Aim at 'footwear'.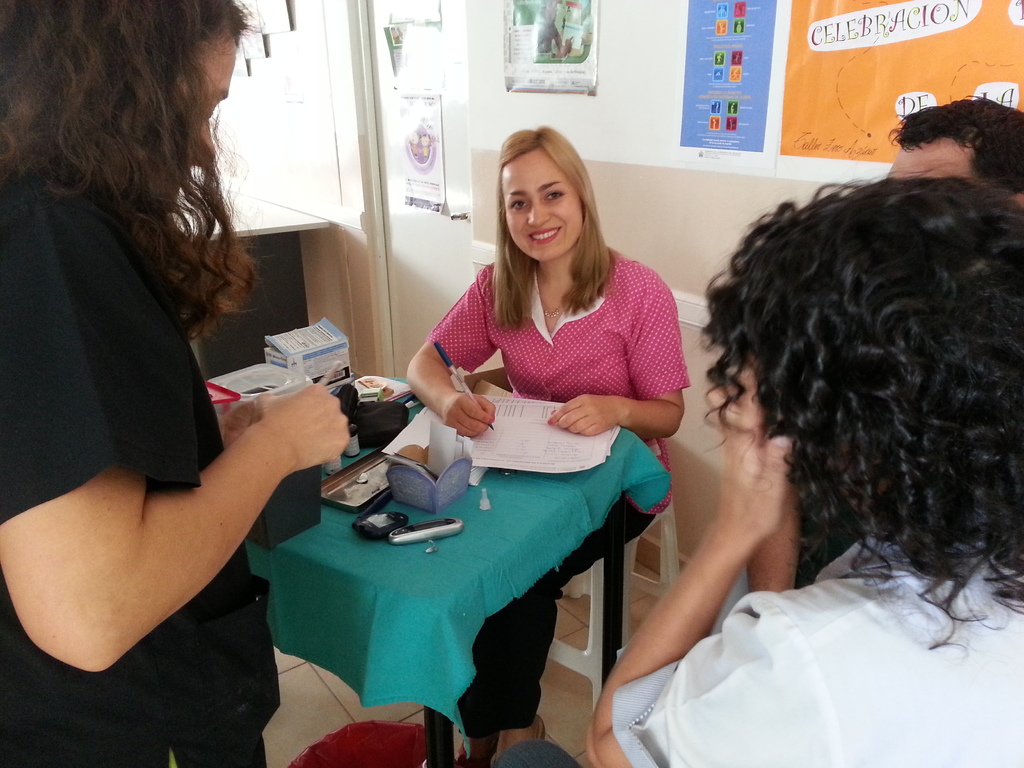
Aimed at box(454, 733, 492, 767).
